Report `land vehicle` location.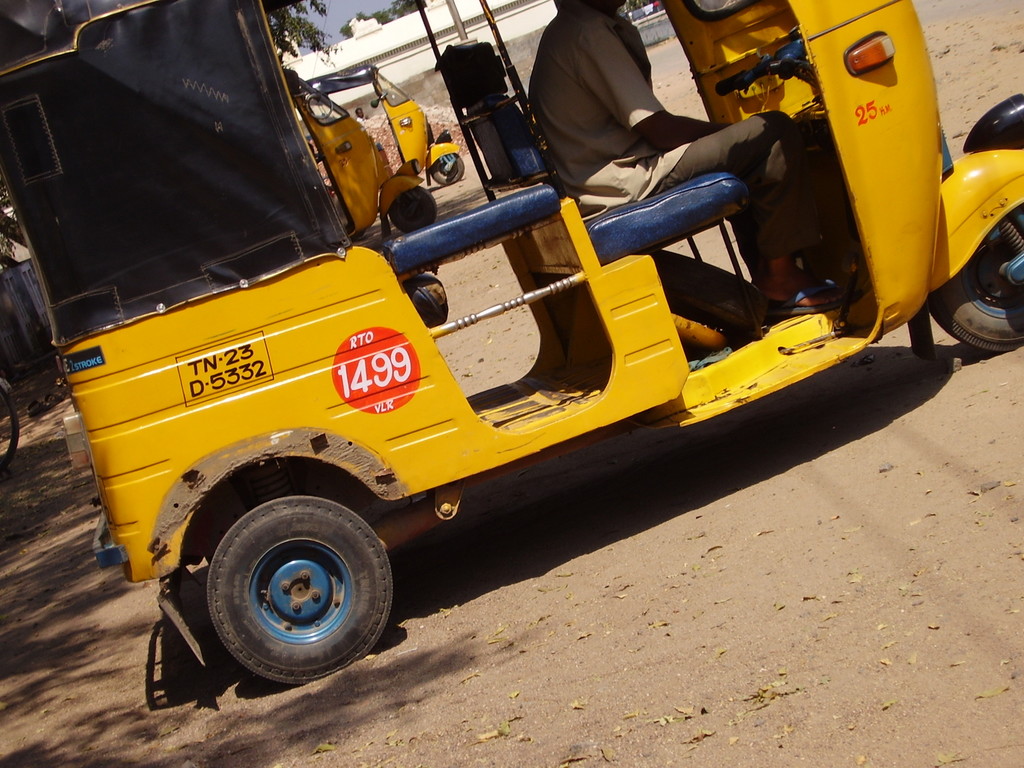
Report: <bbox>308, 65, 467, 188</bbox>.
